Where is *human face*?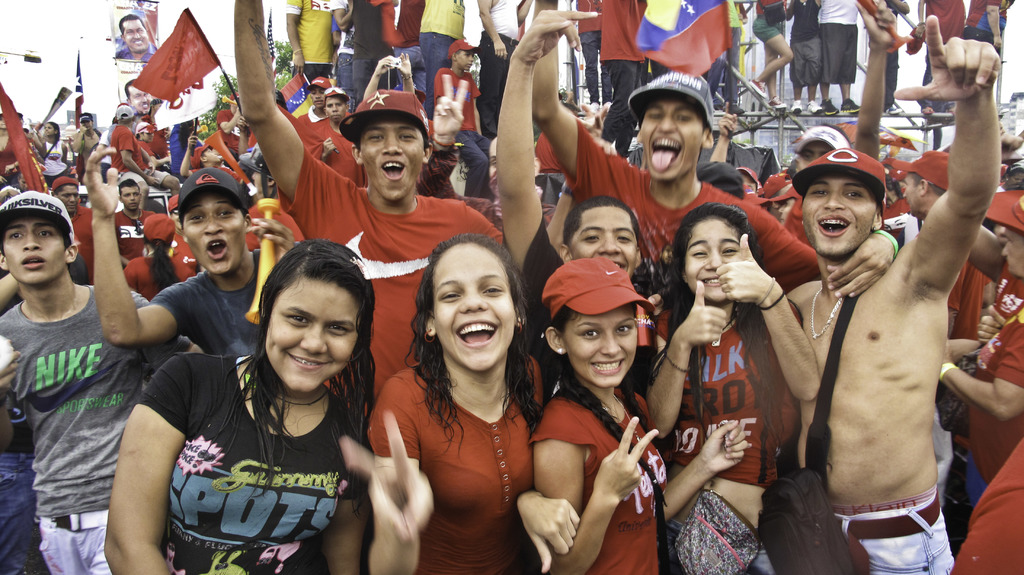
[x1=797, y1=138, x2=832, y2=171].
